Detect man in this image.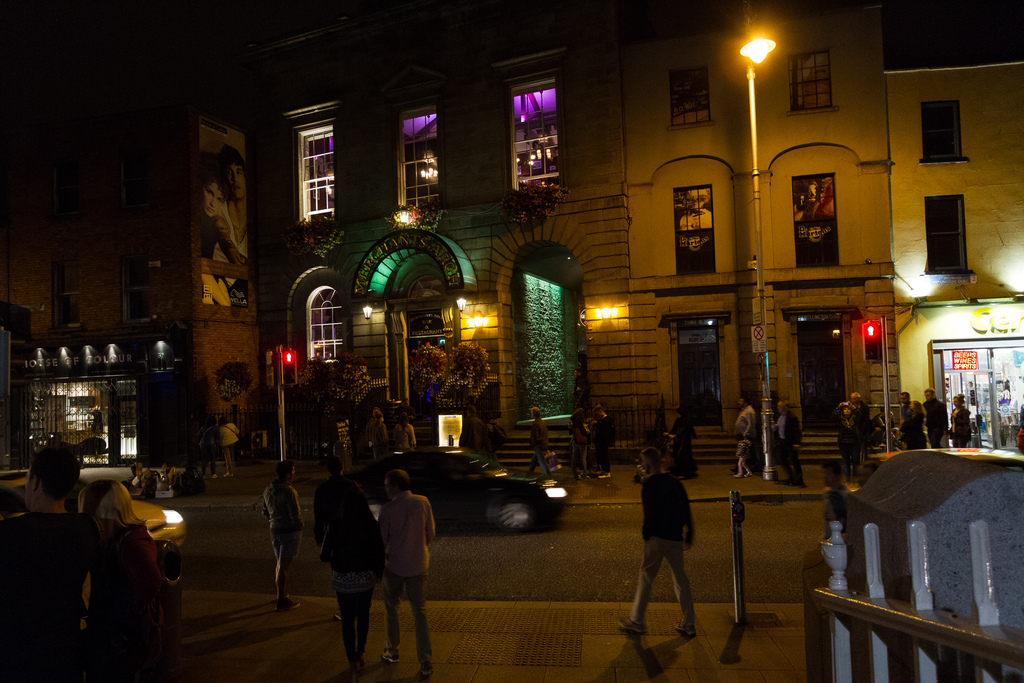
Detection: [922, 386, 945, 448].
